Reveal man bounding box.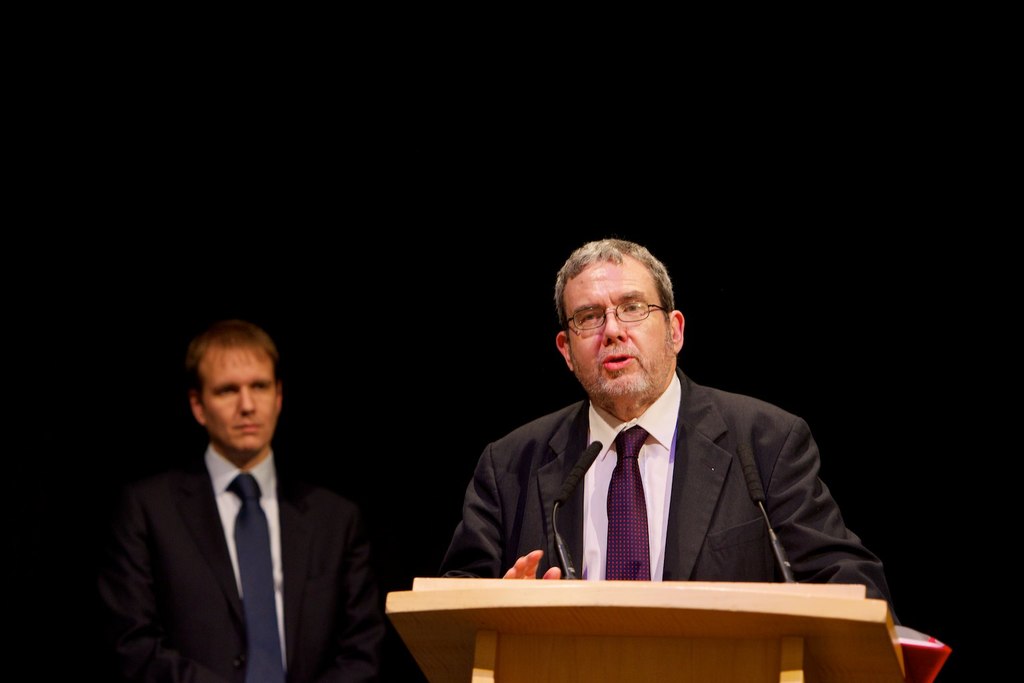
Revealed: pyautogui.locateOnScreen(105, 322, 413, 682).
